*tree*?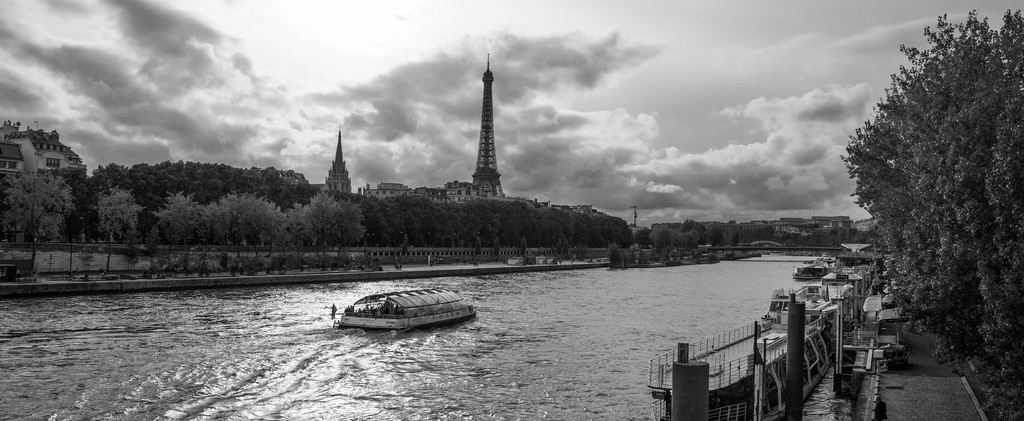
<box>214,190,290,283</box>
